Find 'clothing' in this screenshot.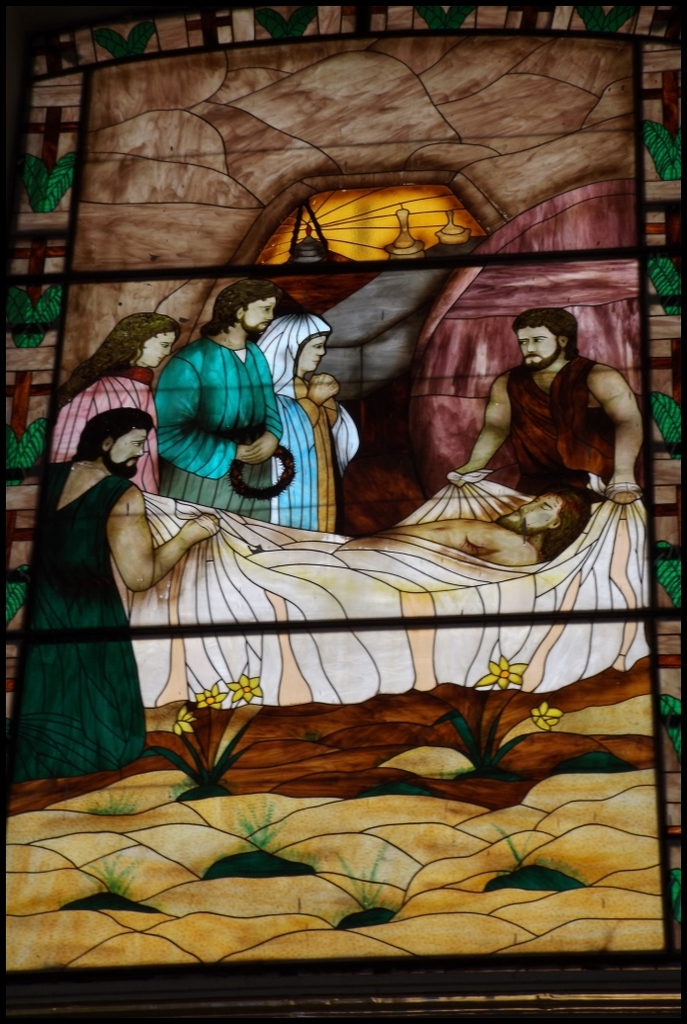
The bounding box for 'clothing' is <box>153,293,286,502</box>.
